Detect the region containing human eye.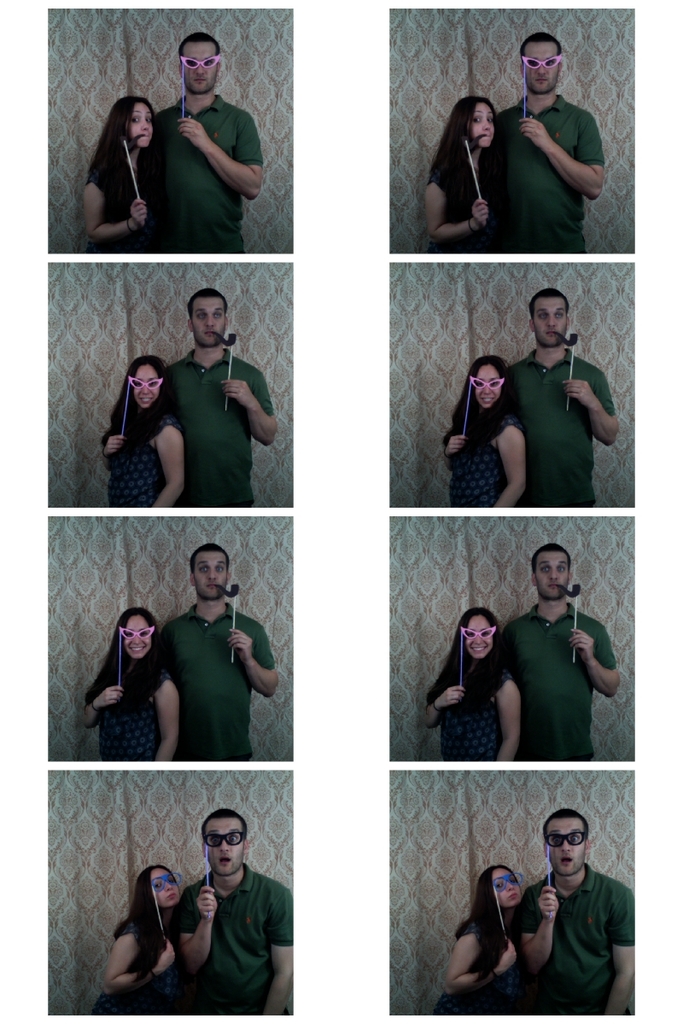
Rect(545, 833, 563, 847).
